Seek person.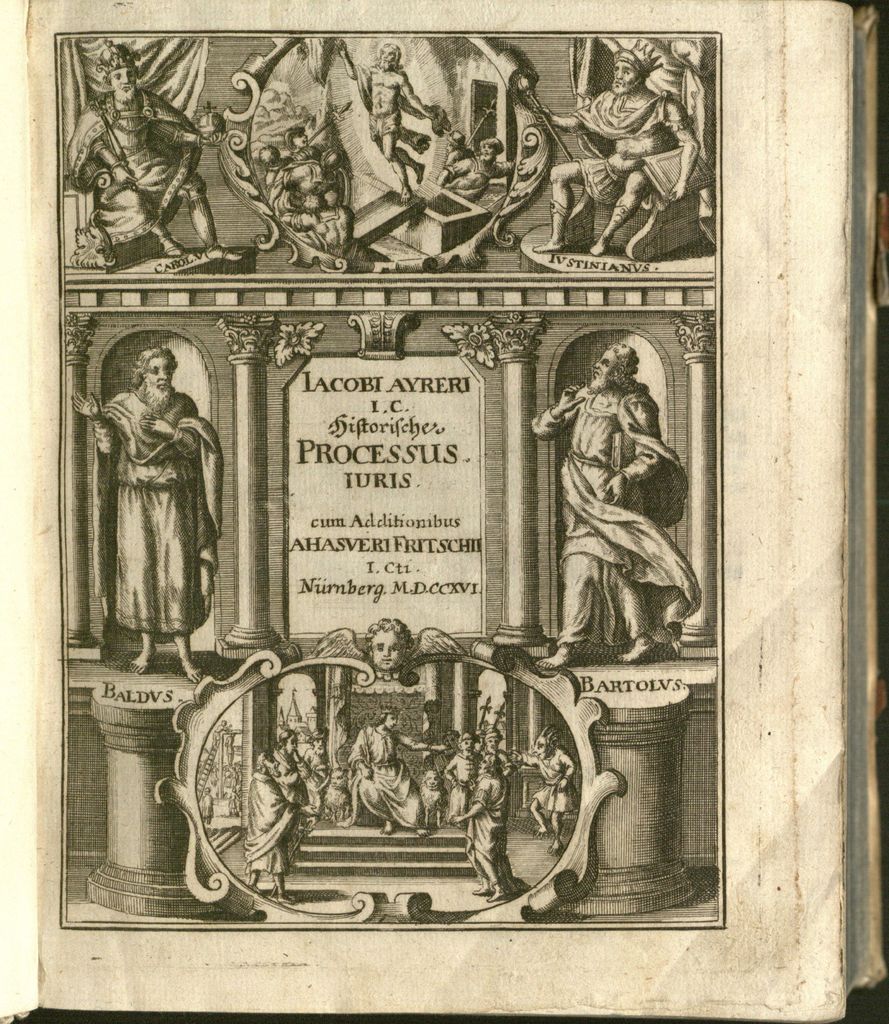
box=[529, 46, 699, 258].
